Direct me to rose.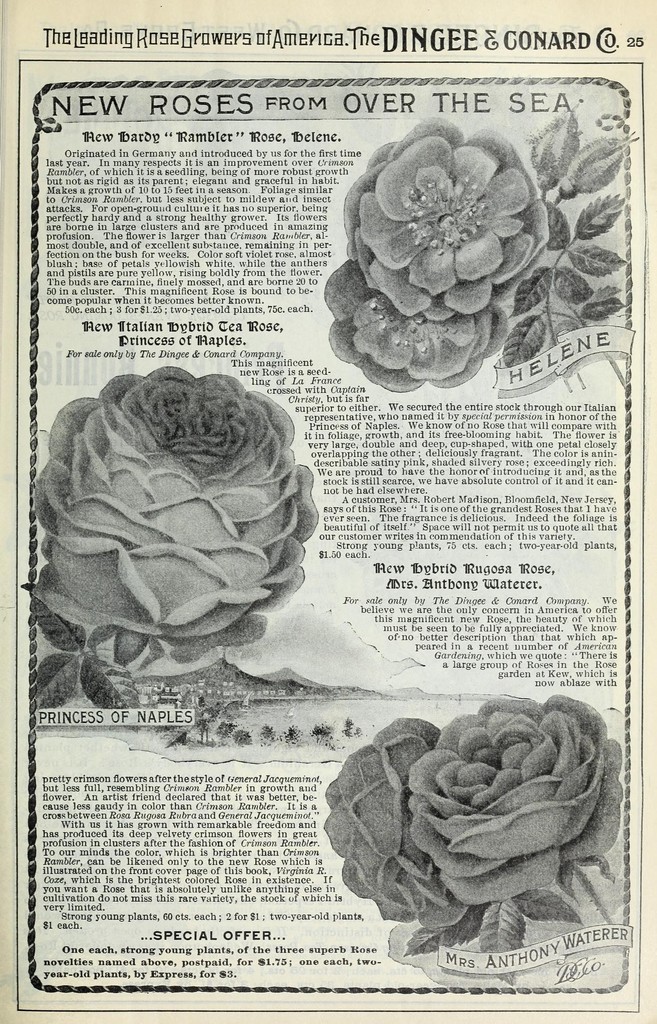
Direction: box(325, 262, 512, 393).
